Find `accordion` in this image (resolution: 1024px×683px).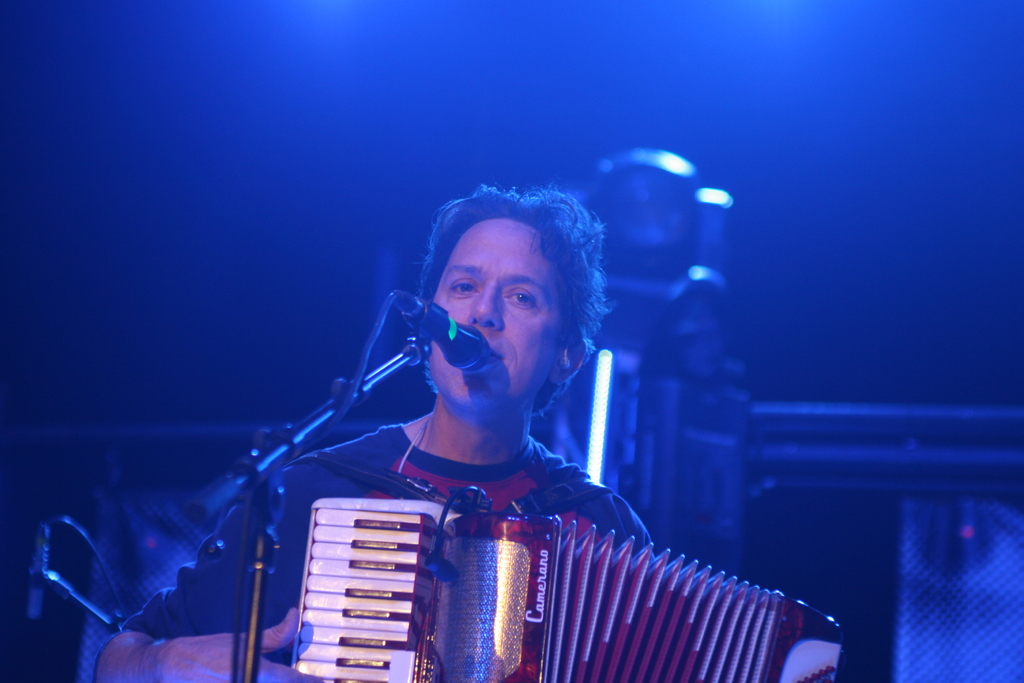
crop(344, 495, 808, 682).
